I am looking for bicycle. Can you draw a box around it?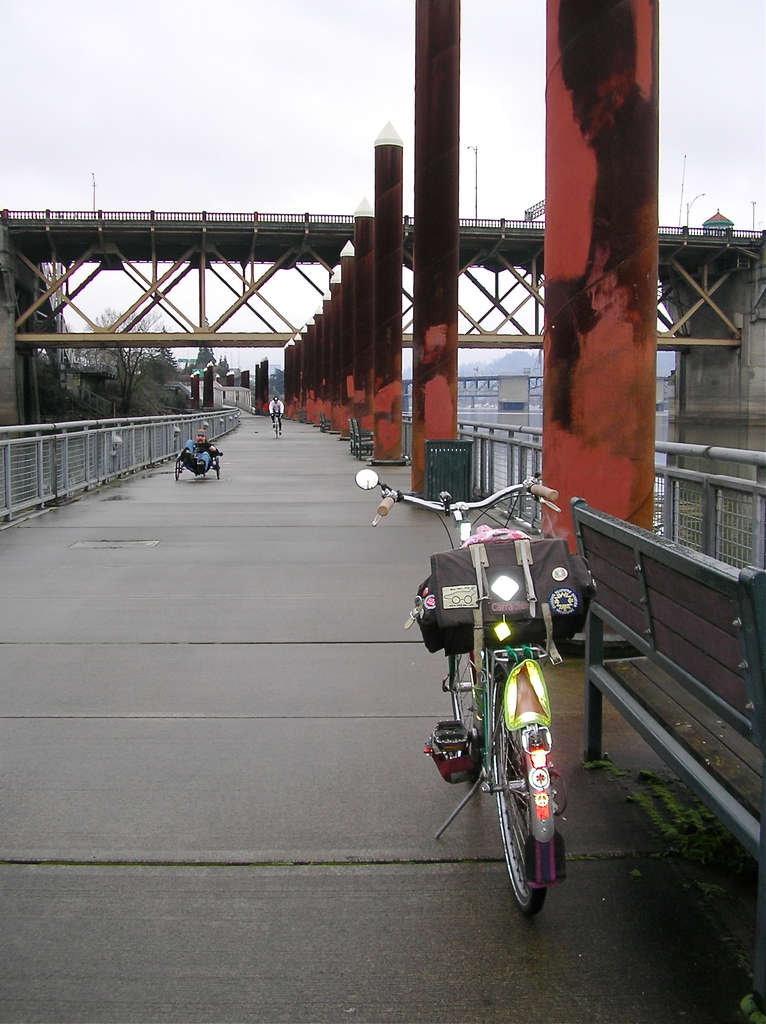
Sure, the bounding box is (404, 463, 585, 909).
